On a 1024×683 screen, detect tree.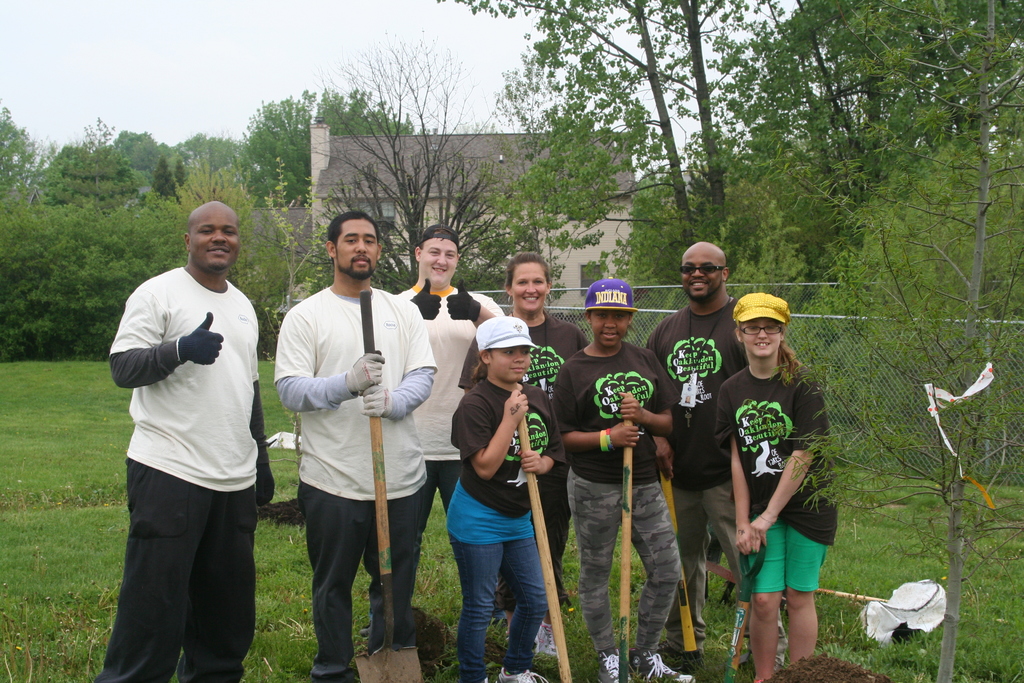
{"left": 770, "top": 0, "right": 1023, "bottom": 682}.
